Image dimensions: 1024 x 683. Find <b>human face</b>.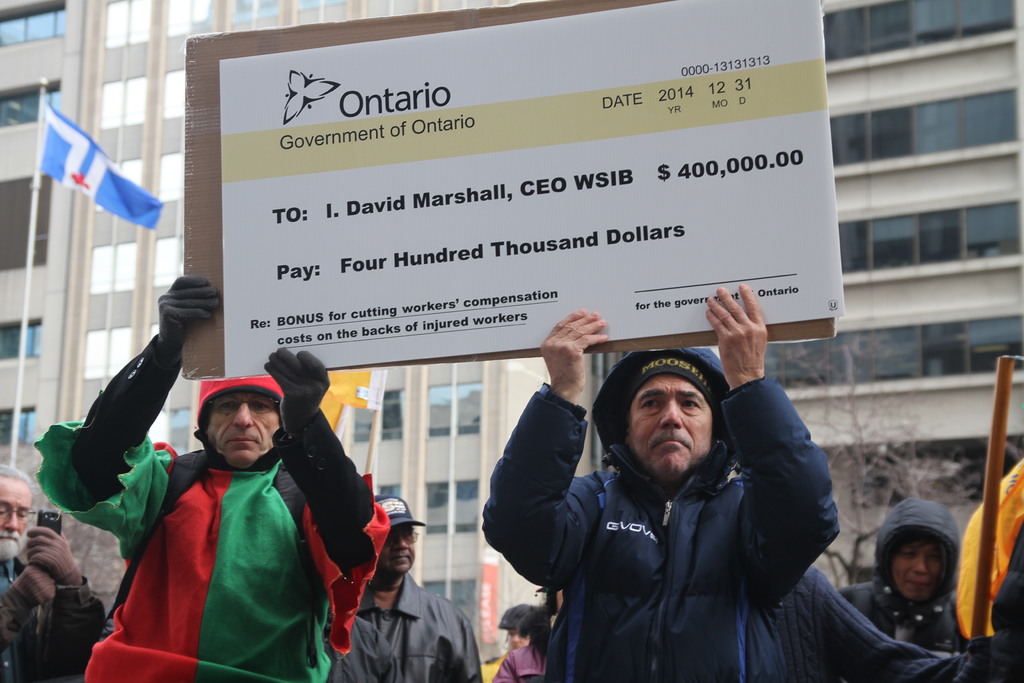
x1=208, y1=389, x2=278, y2=472.
